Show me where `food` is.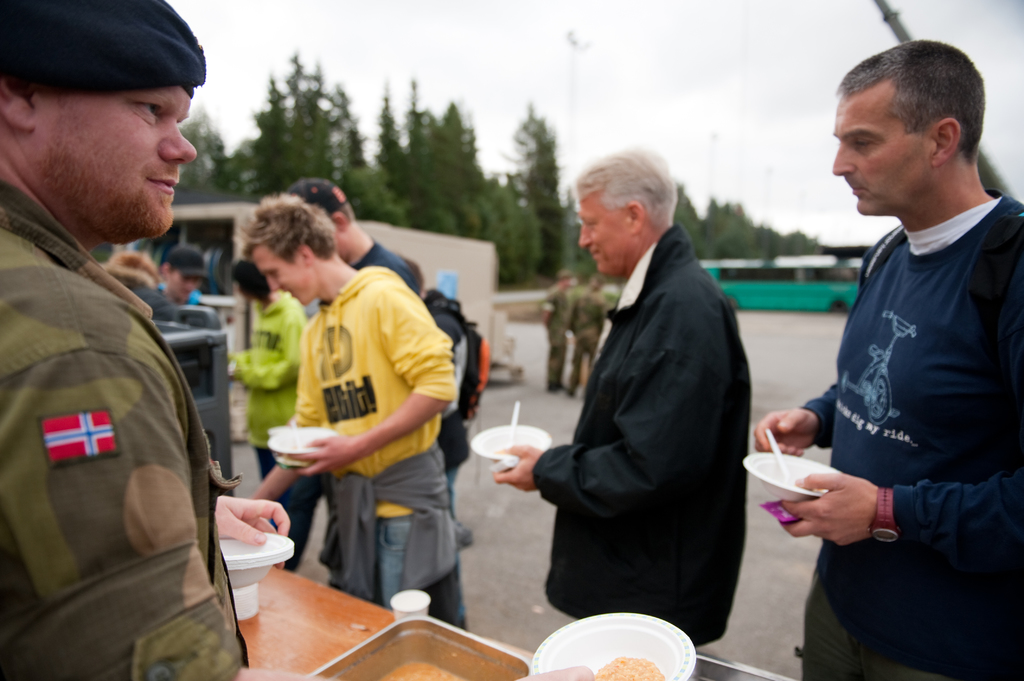
`food` is at <box>598,645,658,680</box>.
